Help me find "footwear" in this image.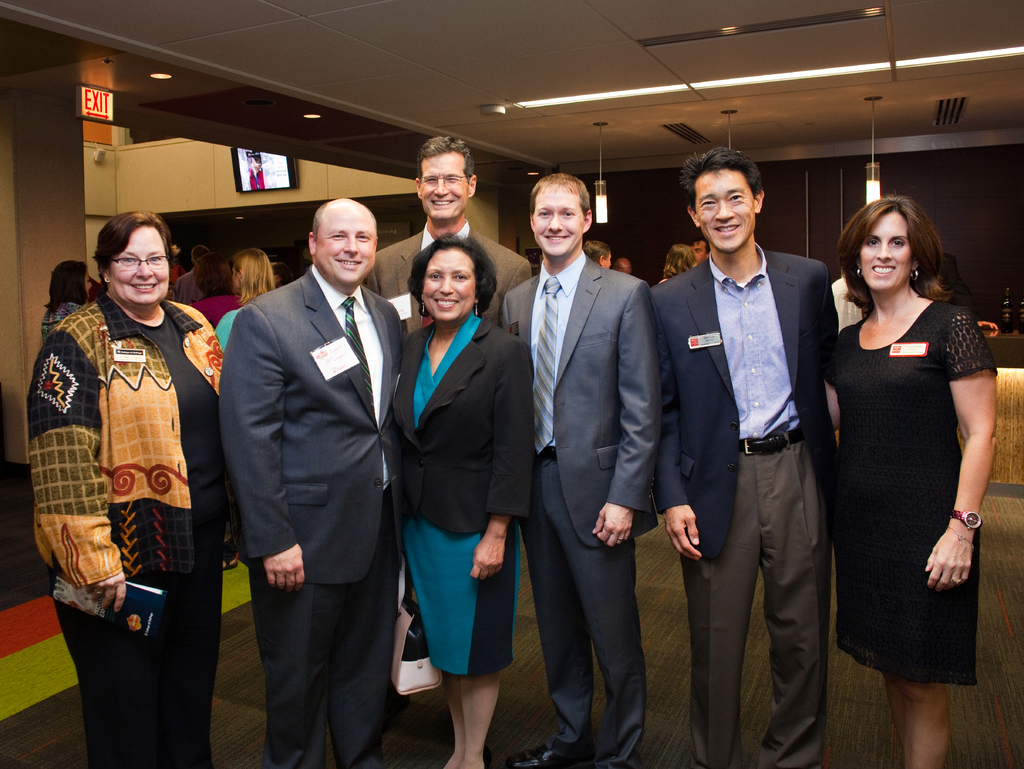
Found it: <bbox>508, 743, 575, 766</bbox>.
